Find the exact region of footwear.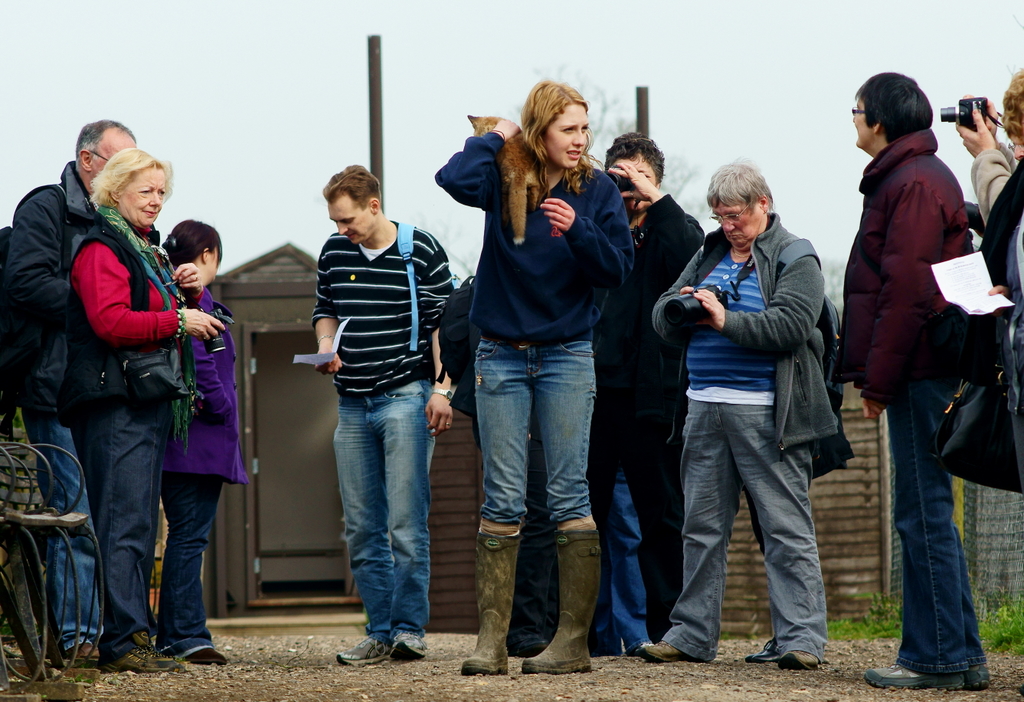
Exact region: box=[100, 641, 176, 673].
